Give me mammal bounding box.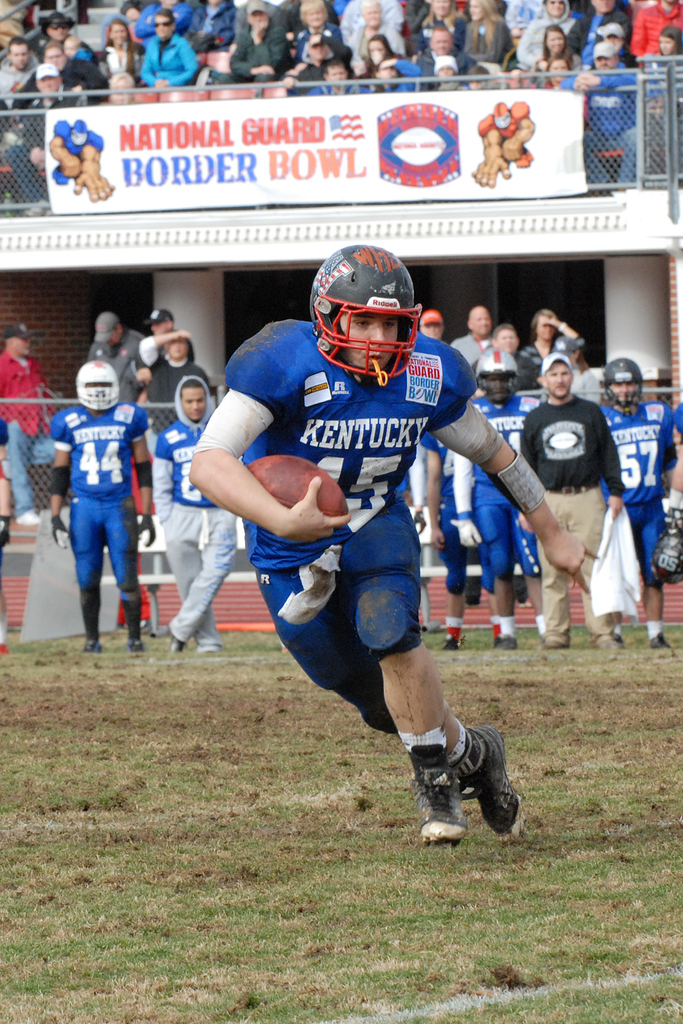
{"x1": 450, "y1": 301, "x2": 489, "y2": 365}.
